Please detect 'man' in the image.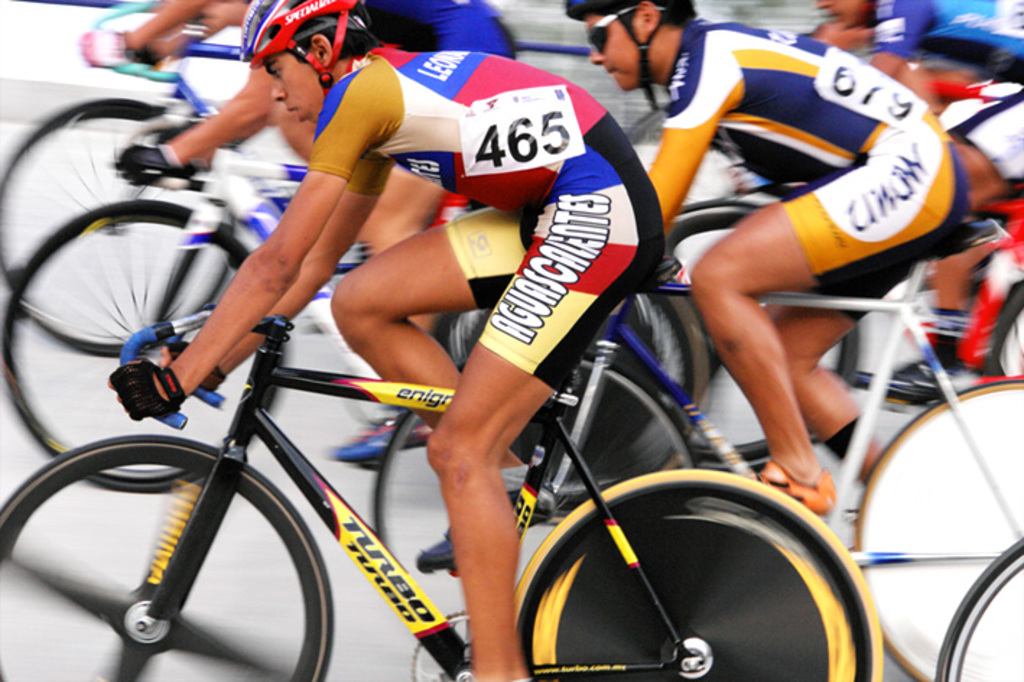
<region>813, 3, 1023, 366</region>.
